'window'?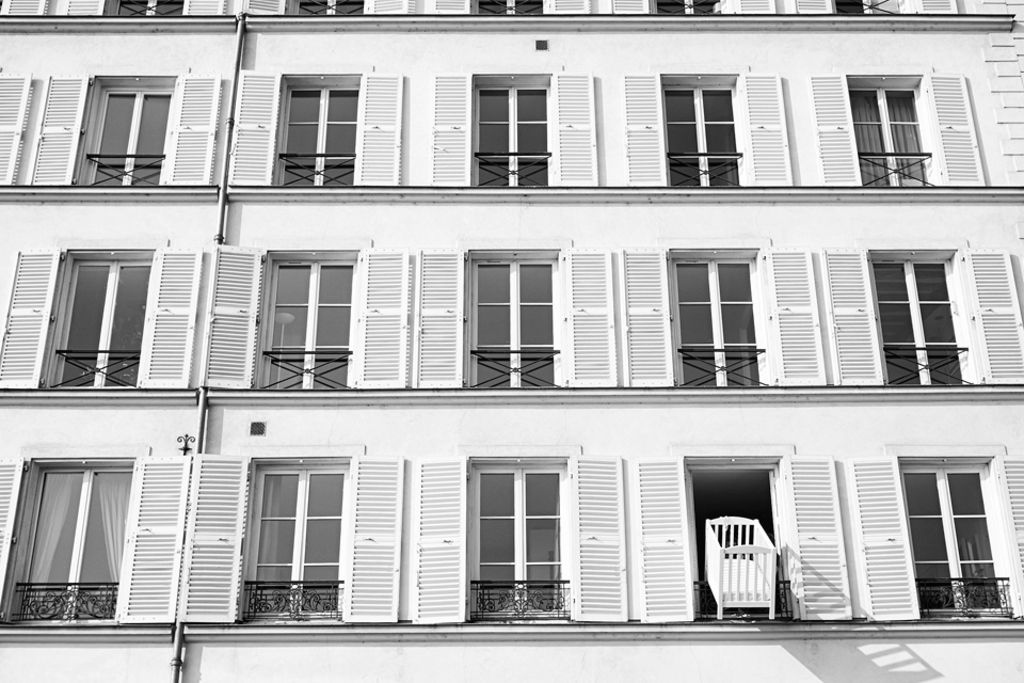
box=[471, 72, 551, 185]
